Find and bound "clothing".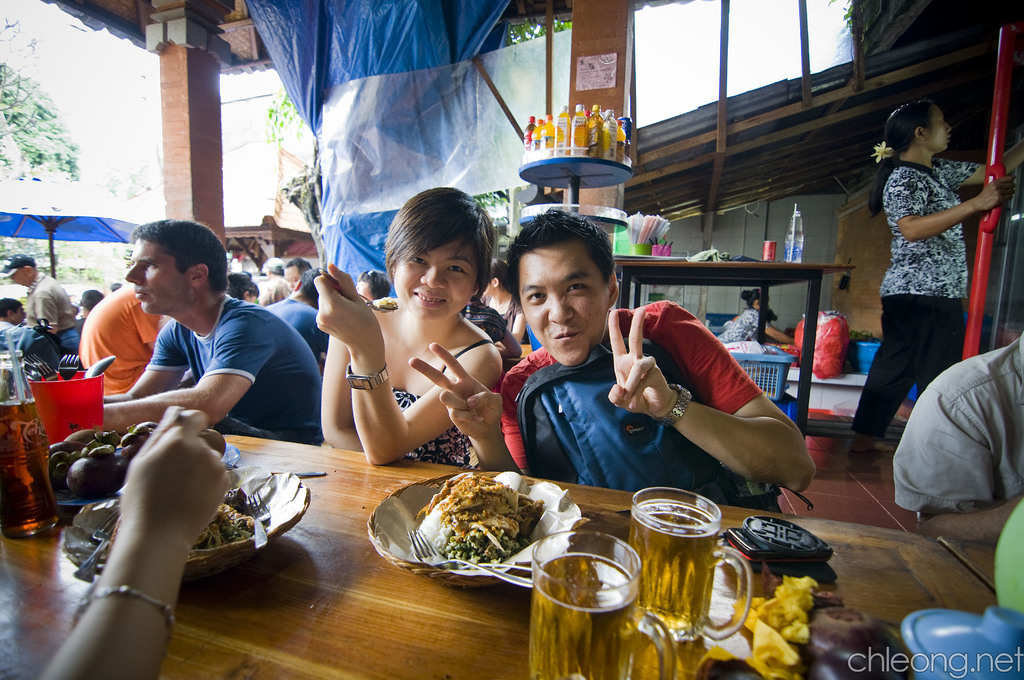
Bound: [left=389, top=341, right=493, bottom=467].
